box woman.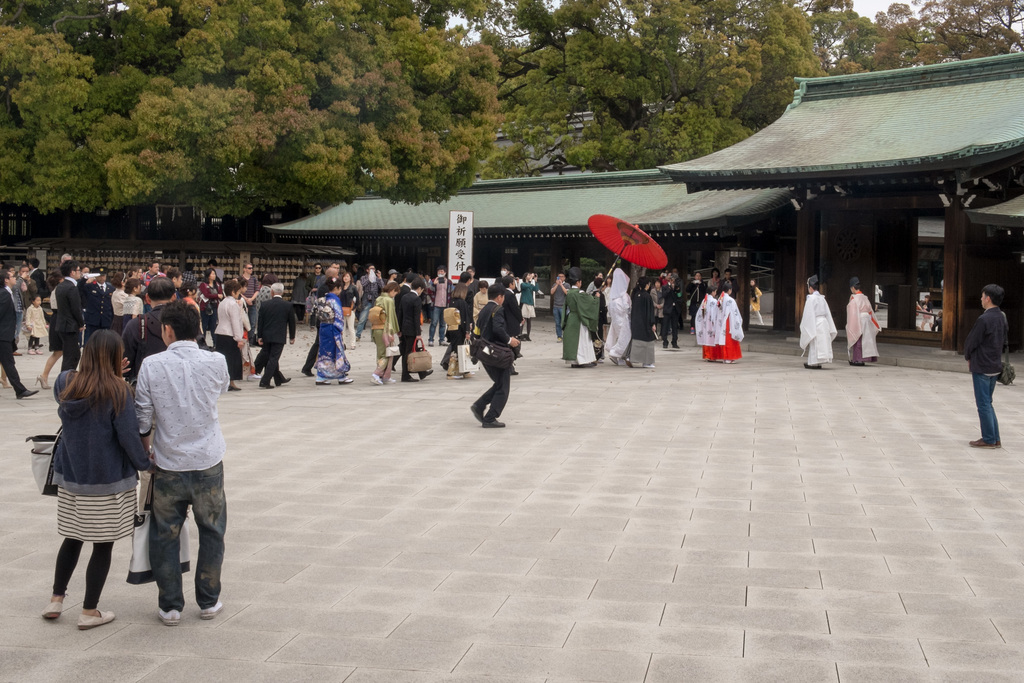
region(366, 280, 400, 385).
